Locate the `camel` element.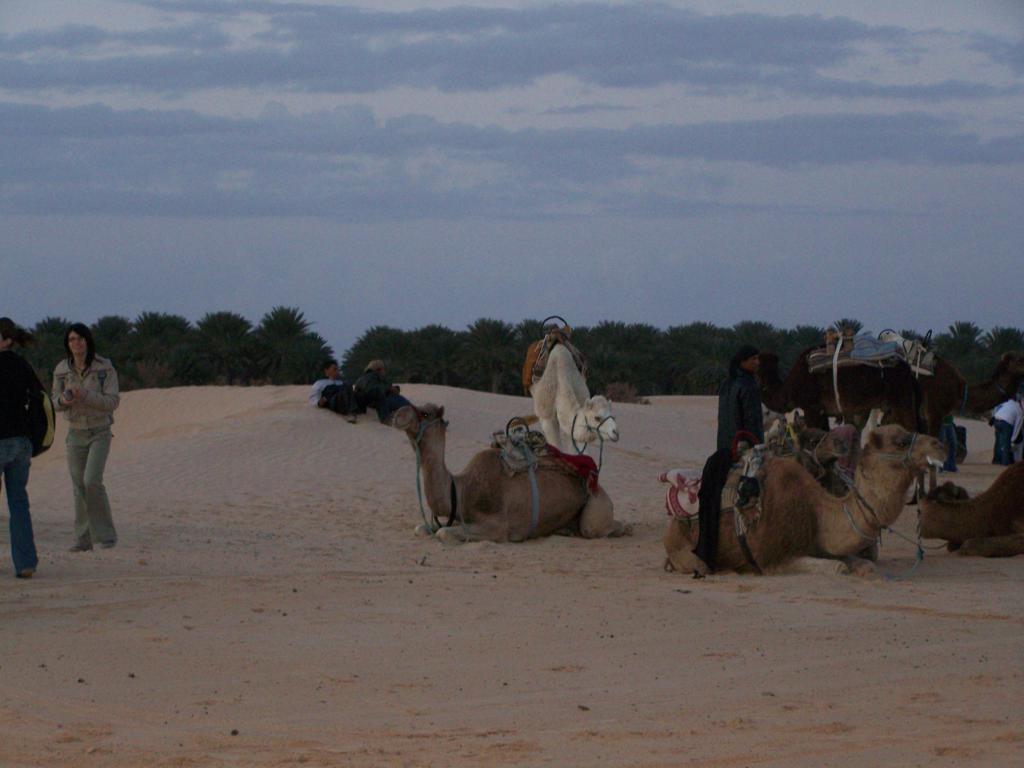
Element bbox: box=[760, 346, 841, 431].
